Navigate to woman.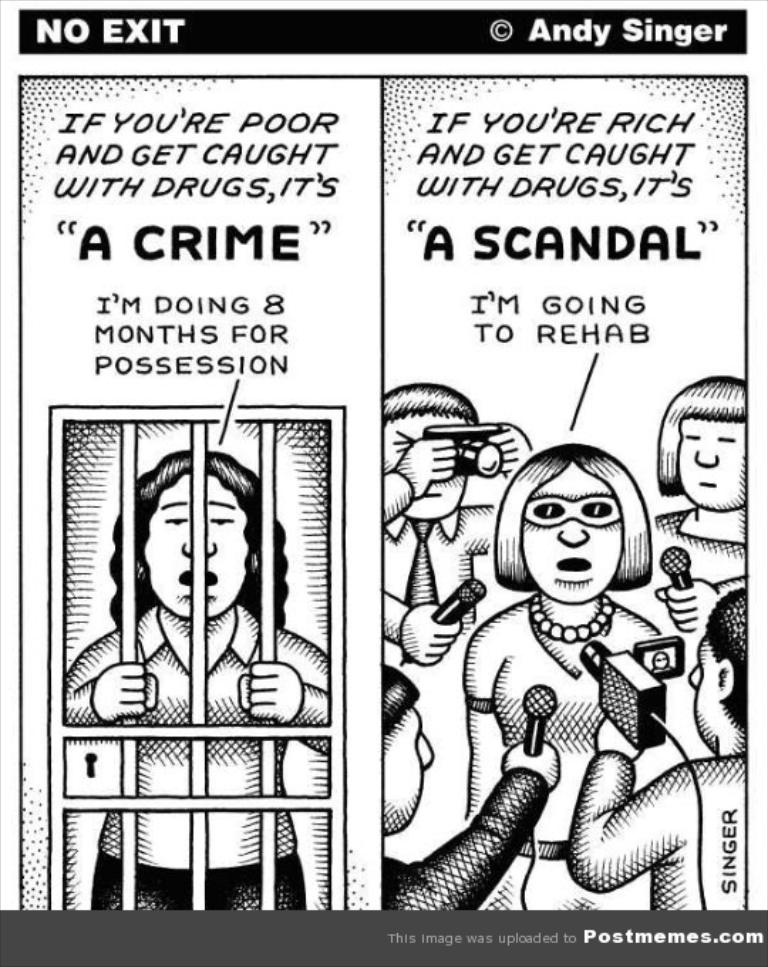
Navigation target: bbox=[73, 417, 334, 870].
